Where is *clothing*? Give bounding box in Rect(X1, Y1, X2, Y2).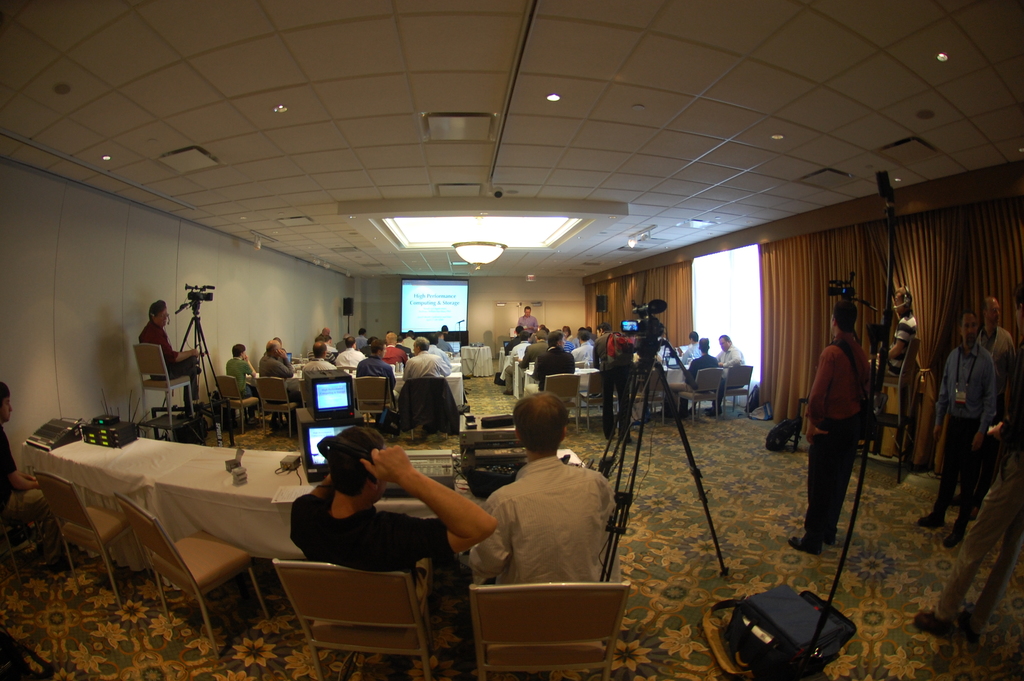
Rect(713, 343, 746, 400).
